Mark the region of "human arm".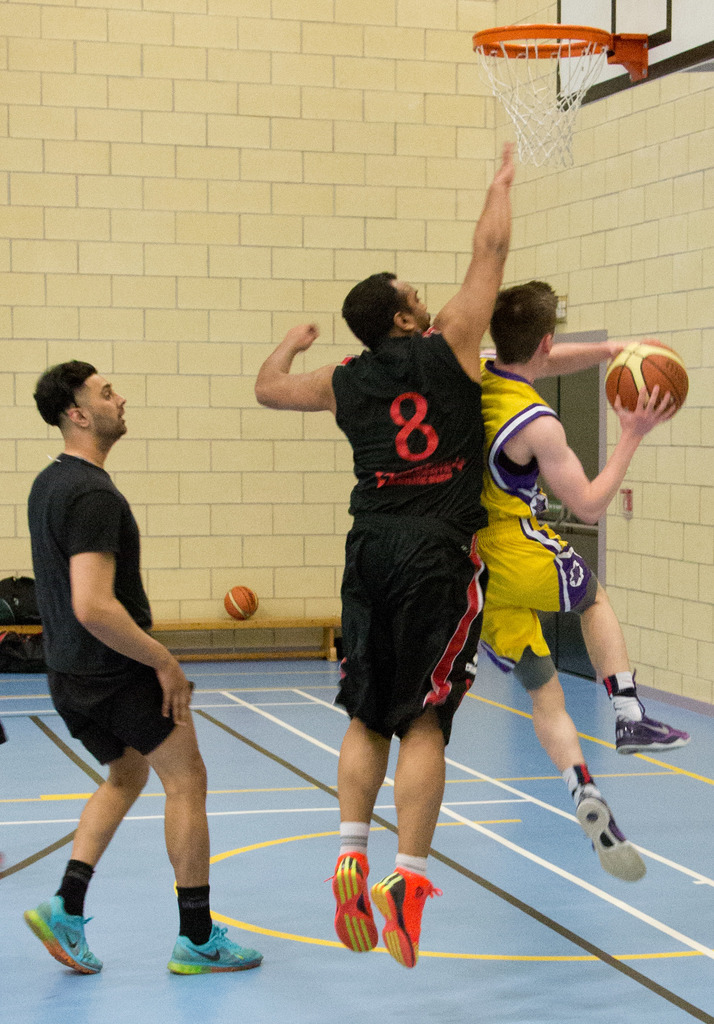
Region: x1=514 y1=376 x2=675 y2=526.
